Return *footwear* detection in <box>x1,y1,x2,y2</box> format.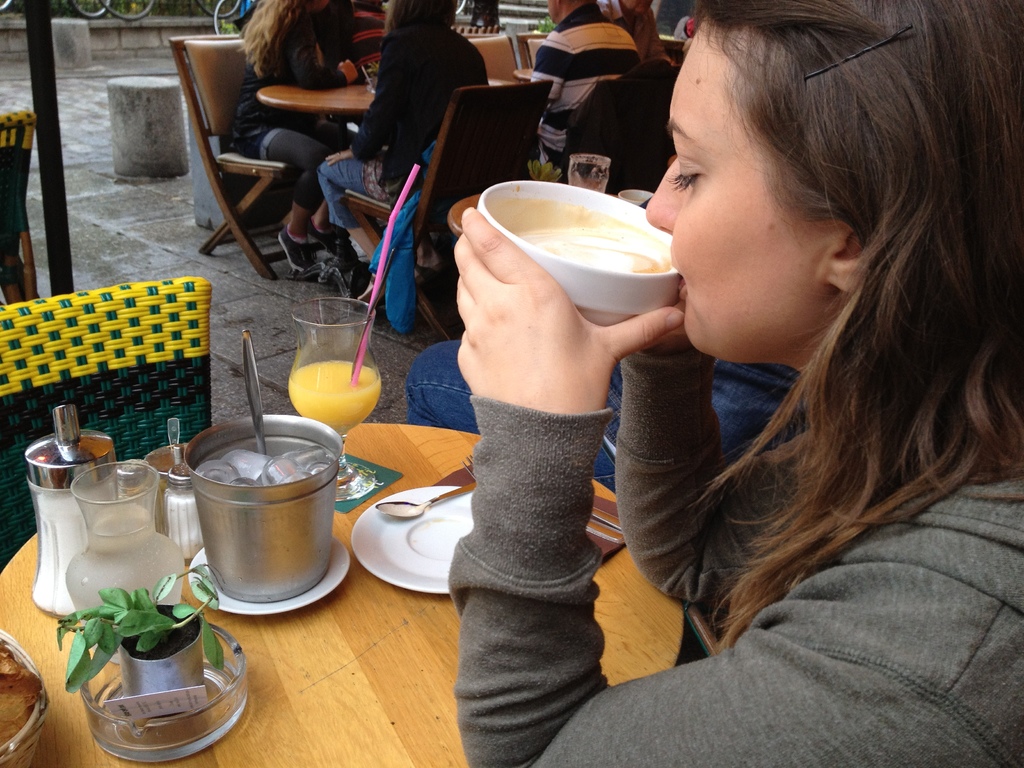
<box>415,262,447,282</box>.
